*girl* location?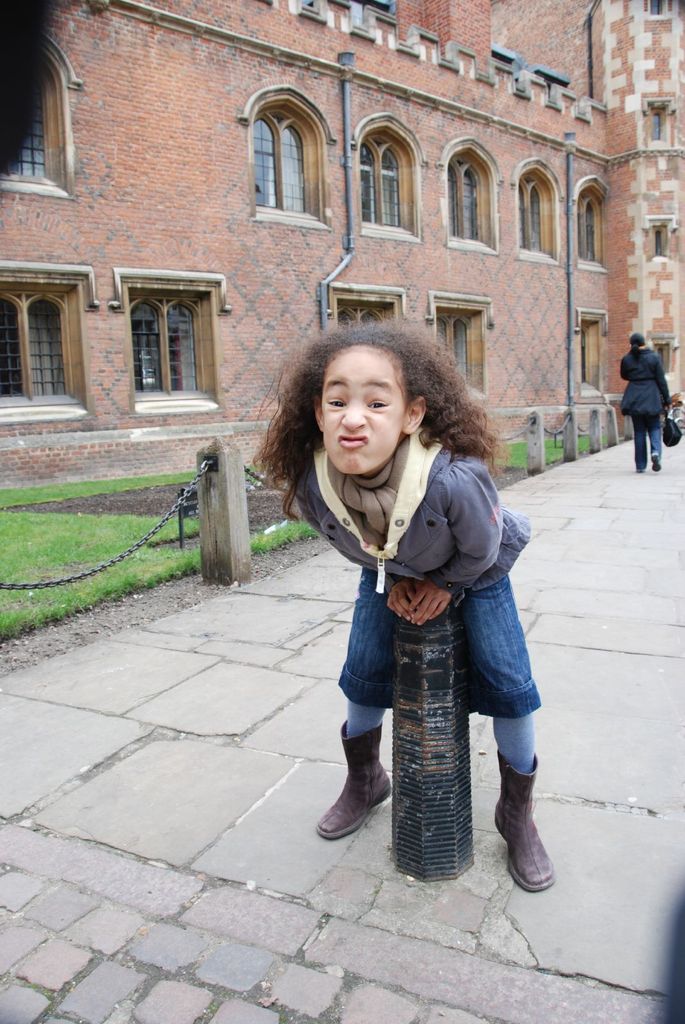
<bbox>251, 316, 557, 895</bbox>
